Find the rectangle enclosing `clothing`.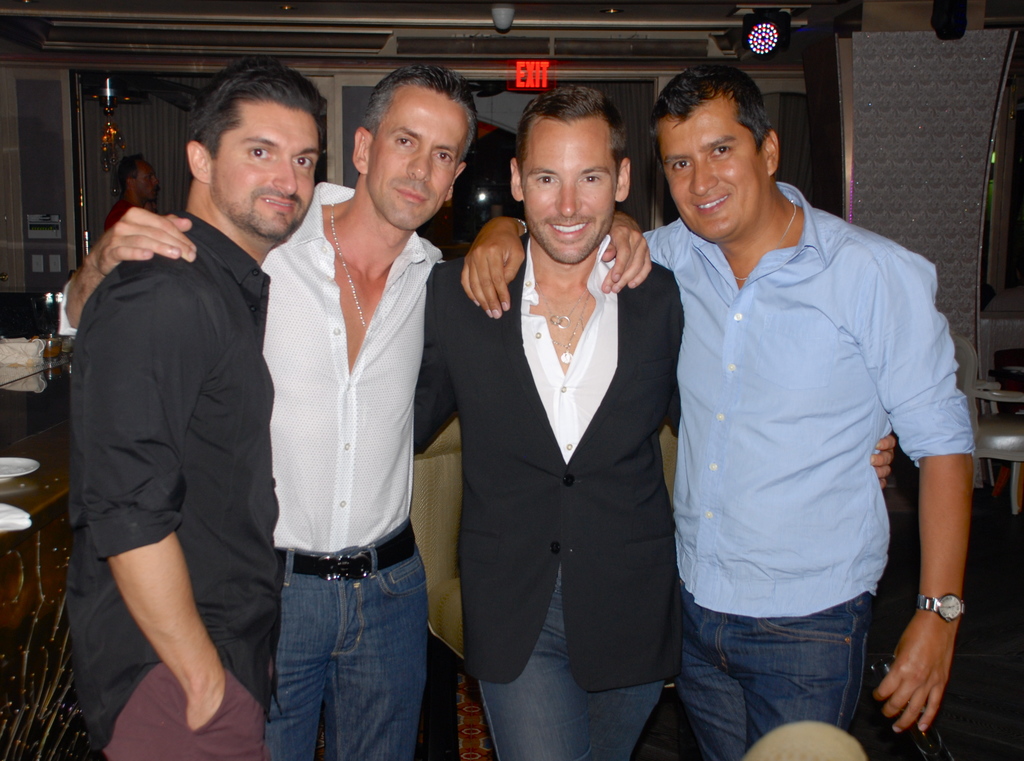
<region>78, 210, 273, 760</region>.
